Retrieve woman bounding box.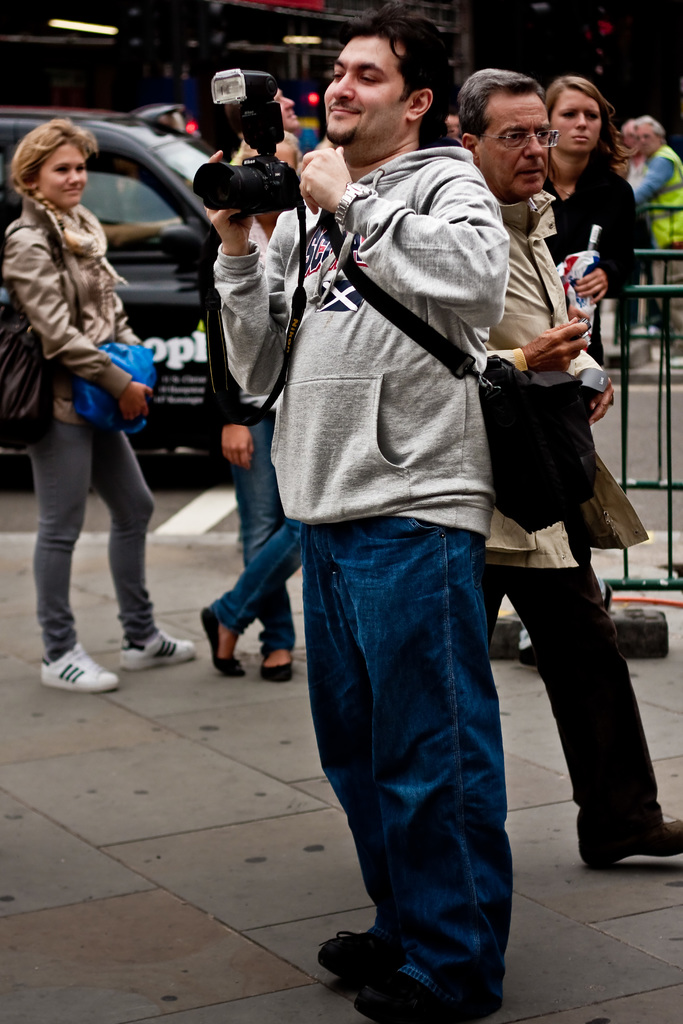
Bounding box: (left=542, top=70, right=651, bottom=350).
